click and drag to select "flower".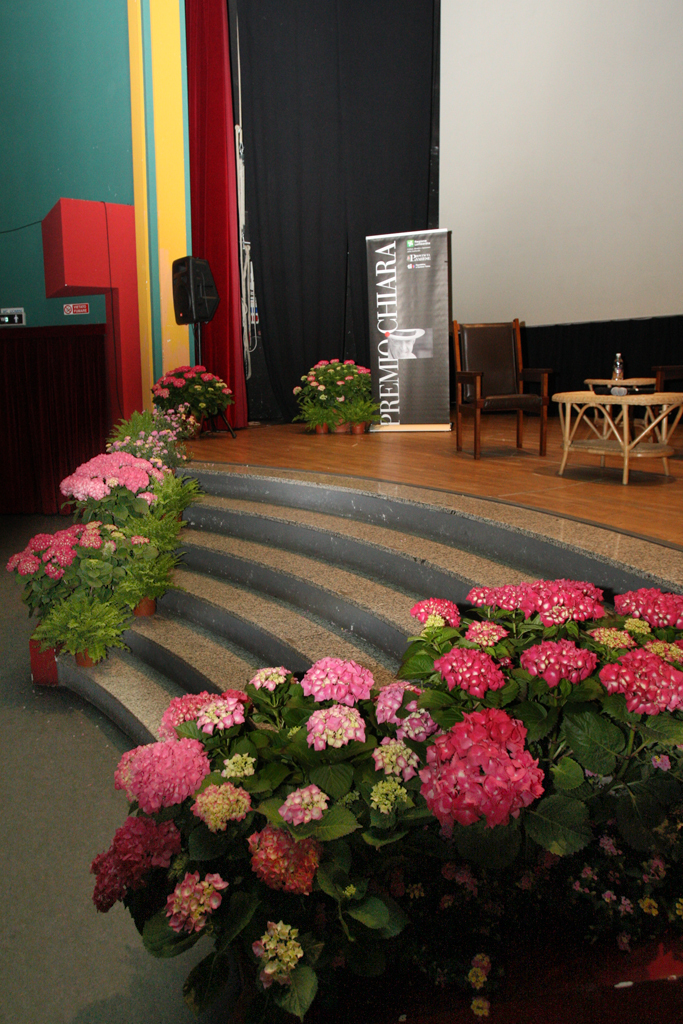
Selection: l=465, t=618, r=511, b=646.
